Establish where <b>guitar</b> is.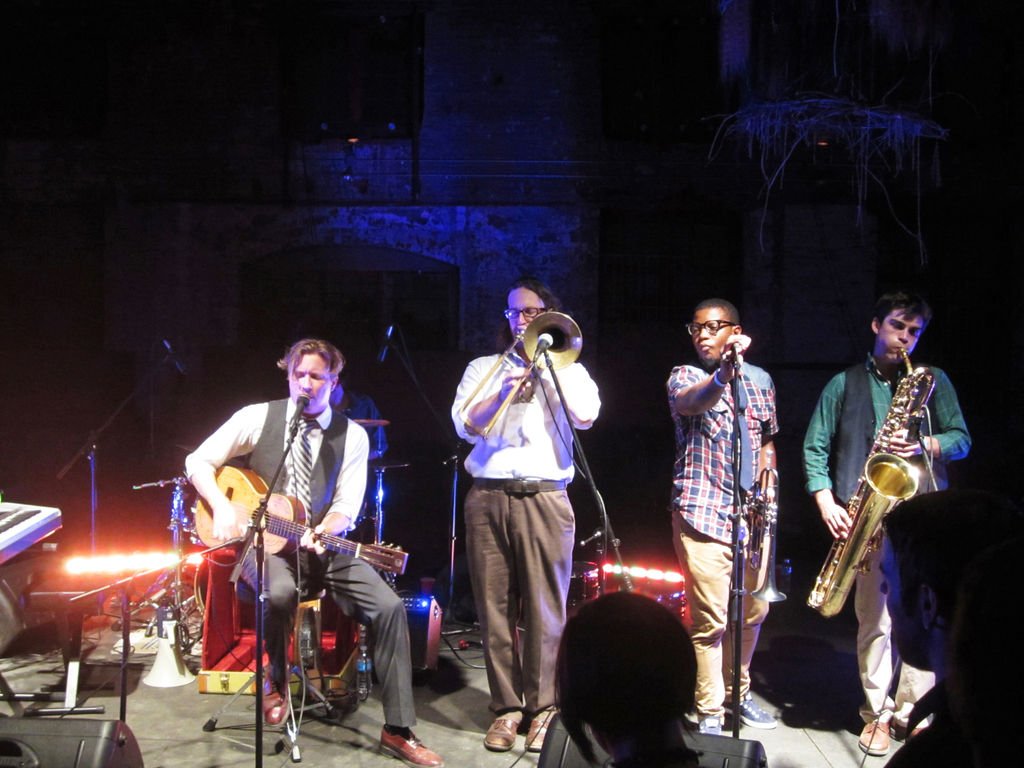
Established at (186,452,426,599).
